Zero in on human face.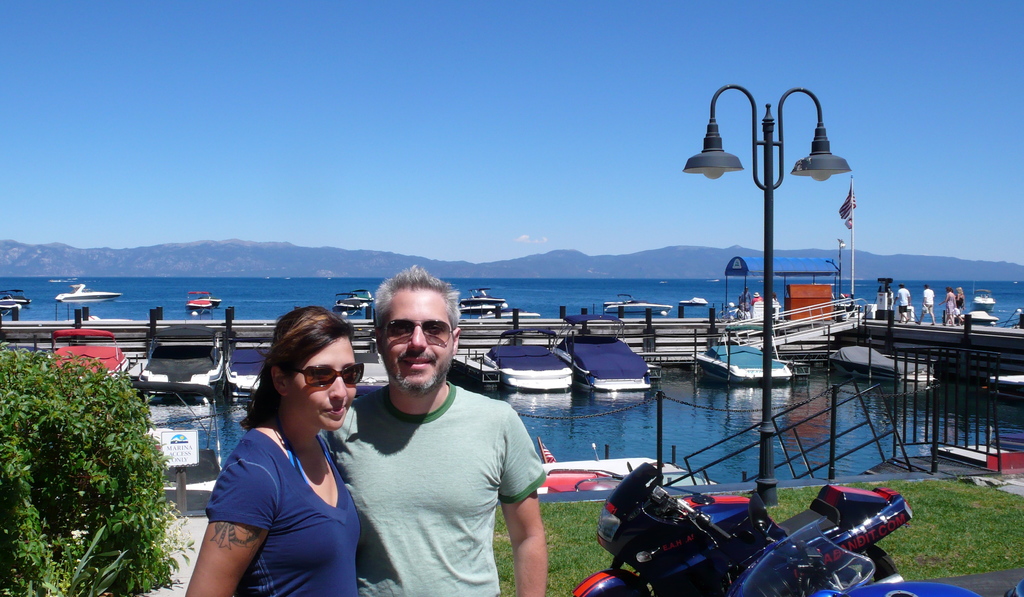
Zeroed in: bbox=[383, 282, 456, 389].
